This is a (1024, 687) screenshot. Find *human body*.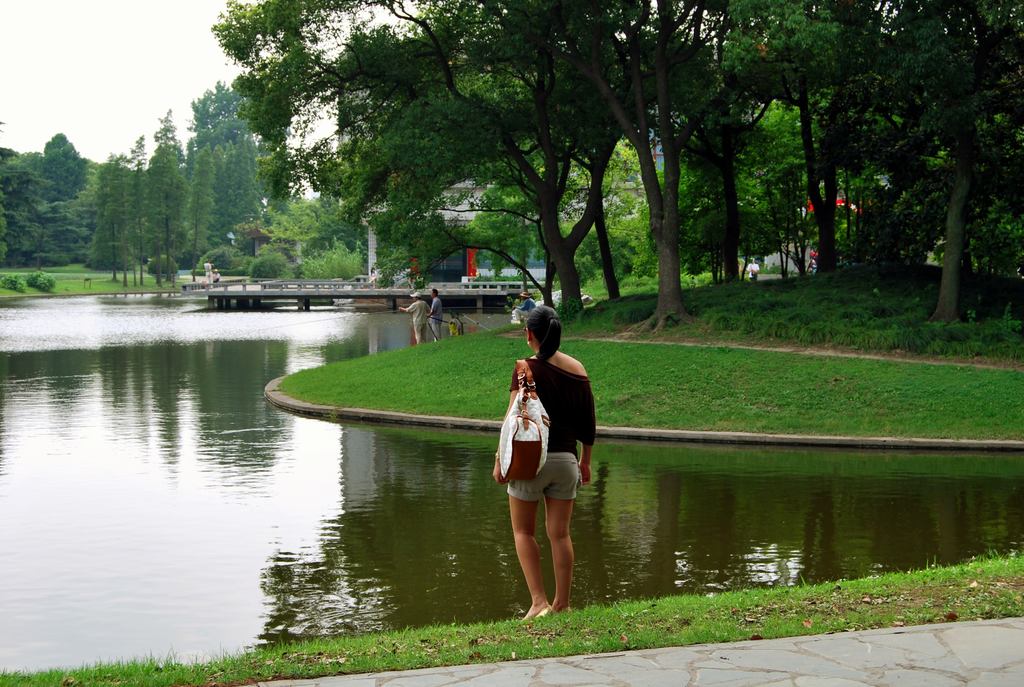
Bounding box: l=503, t=316, r=596, b=634.
